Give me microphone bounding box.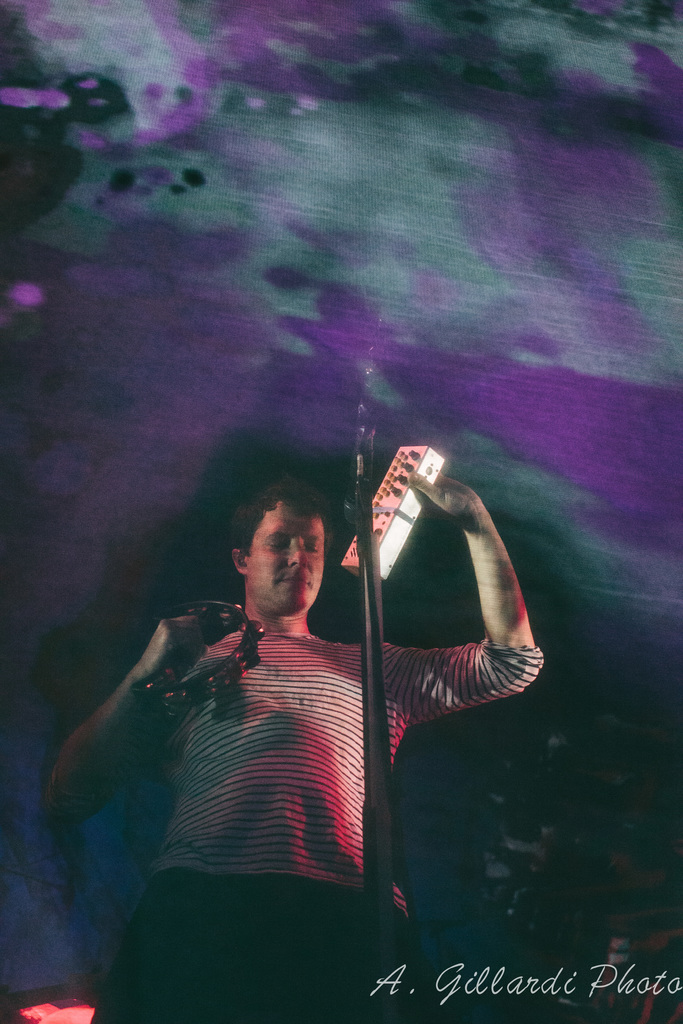
<box>342,433,371,524</box>.
